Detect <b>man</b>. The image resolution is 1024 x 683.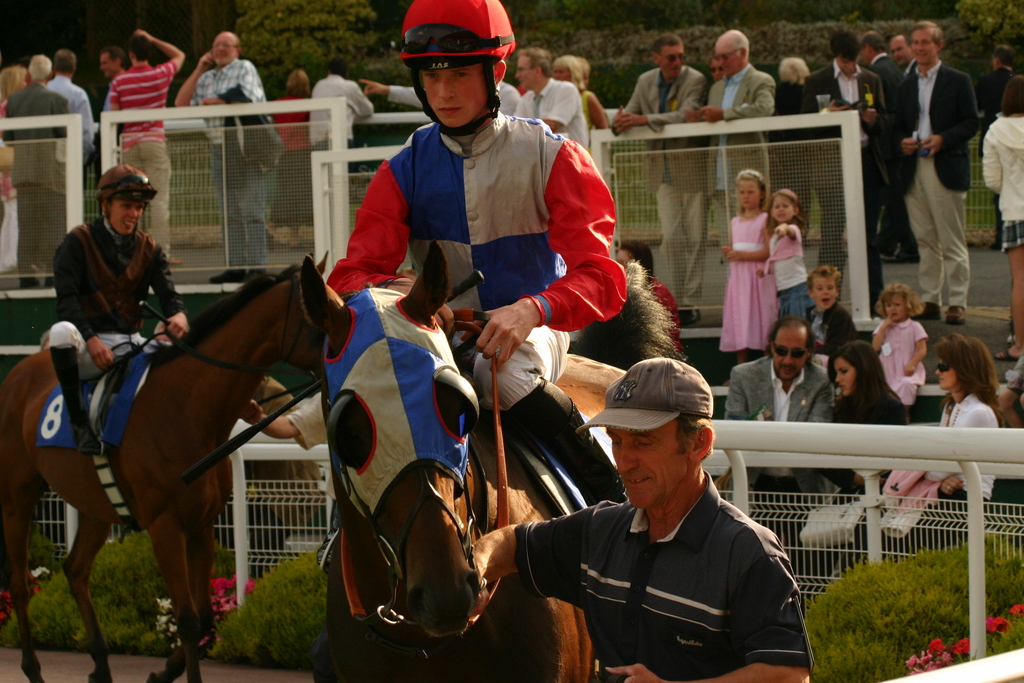
left=984, top=40, right=1017, bottom=248.
